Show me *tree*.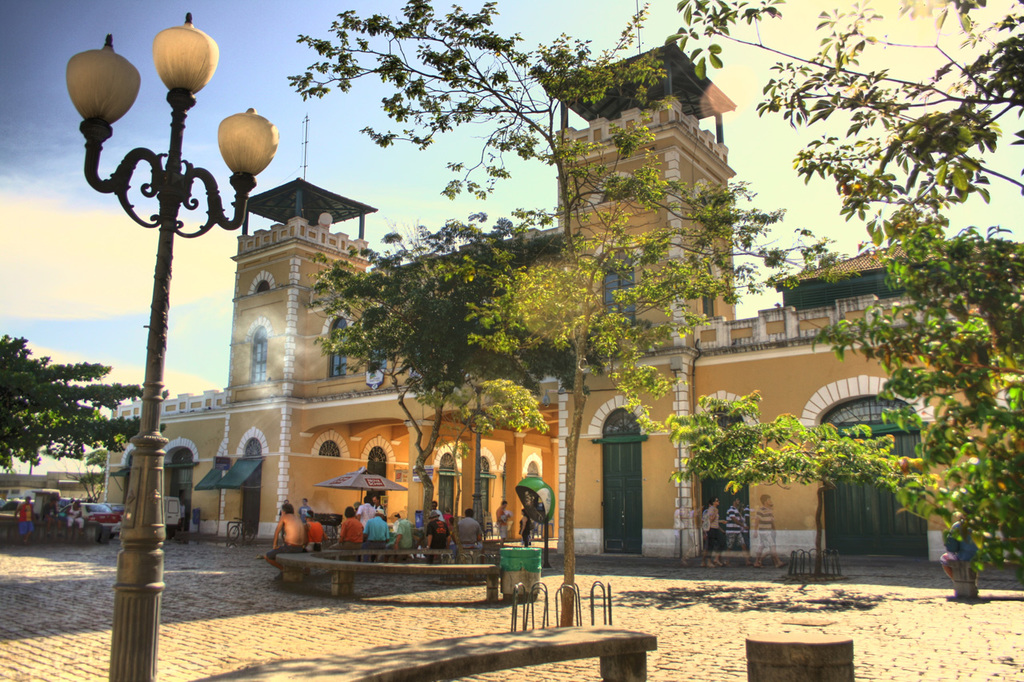
*tree* is here: select_region(281, 209, 590, 552).
